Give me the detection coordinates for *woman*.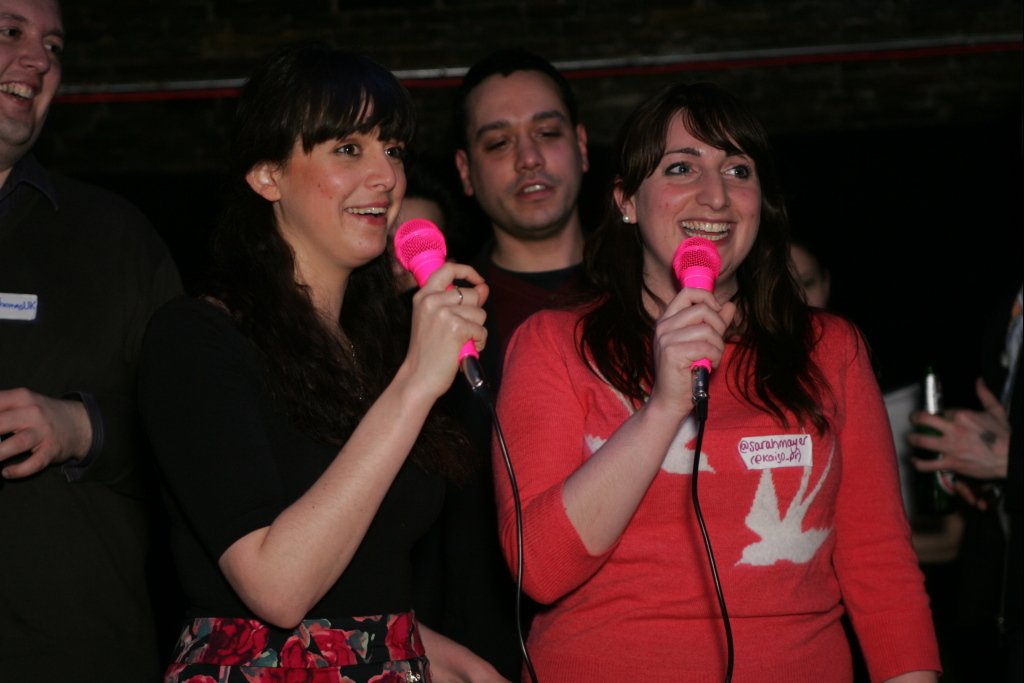
{"left": 492, "top": 82, "right": 937, "bottom": 682}.
